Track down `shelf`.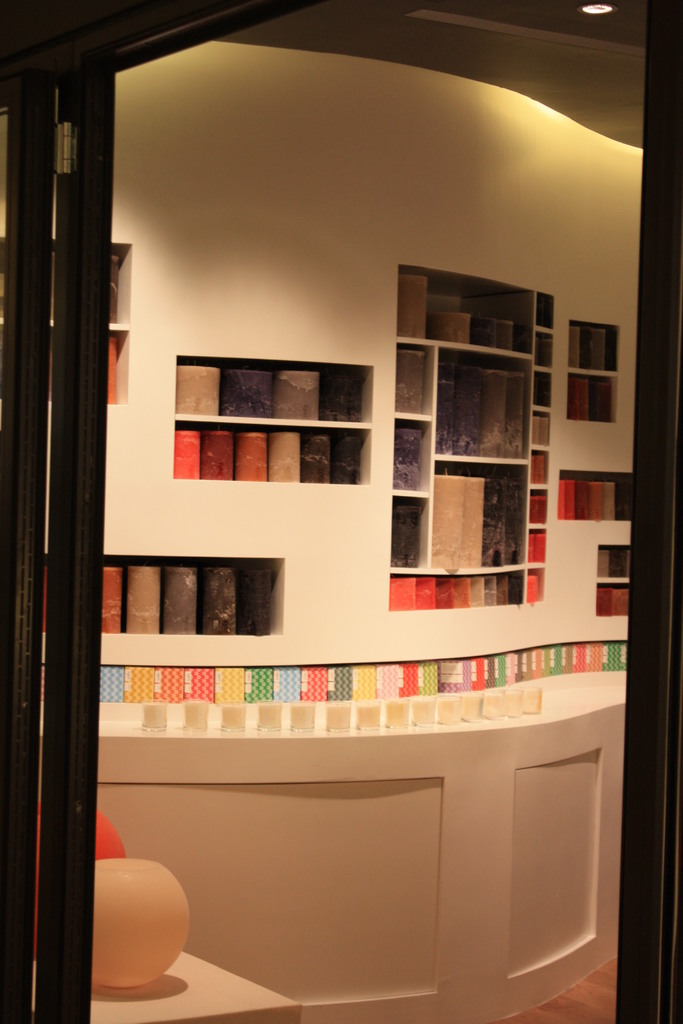
Tracked to [531, 414, 559, 454].
